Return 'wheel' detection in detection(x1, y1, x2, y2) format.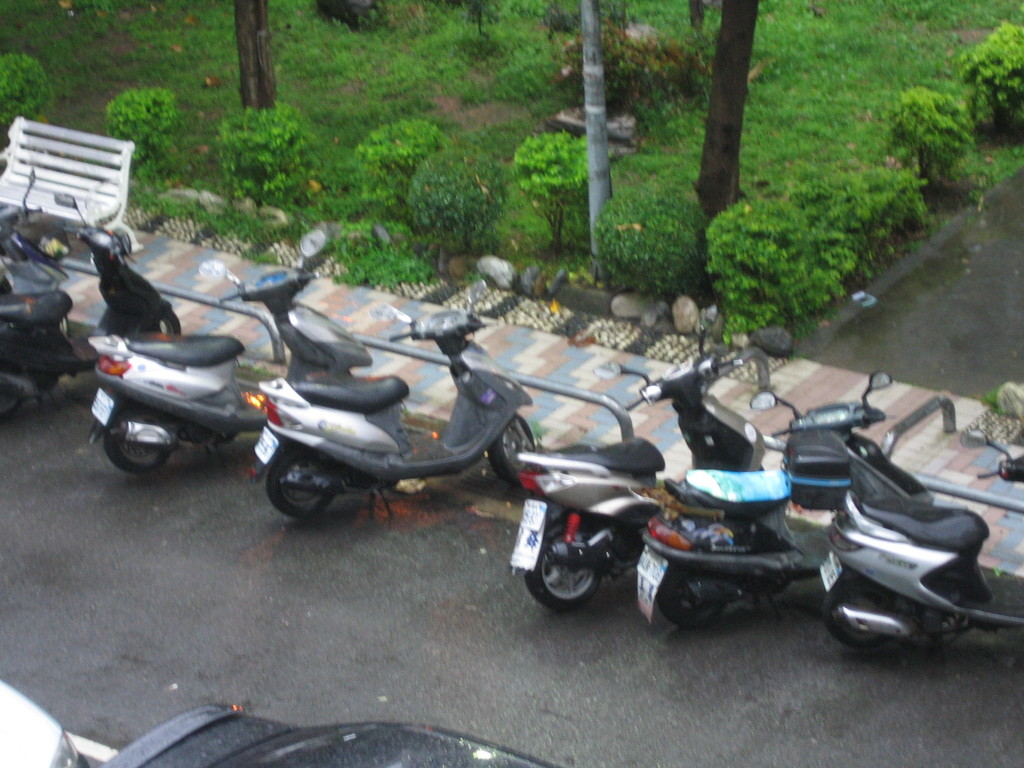
detection(0, 367, 26, 415).
